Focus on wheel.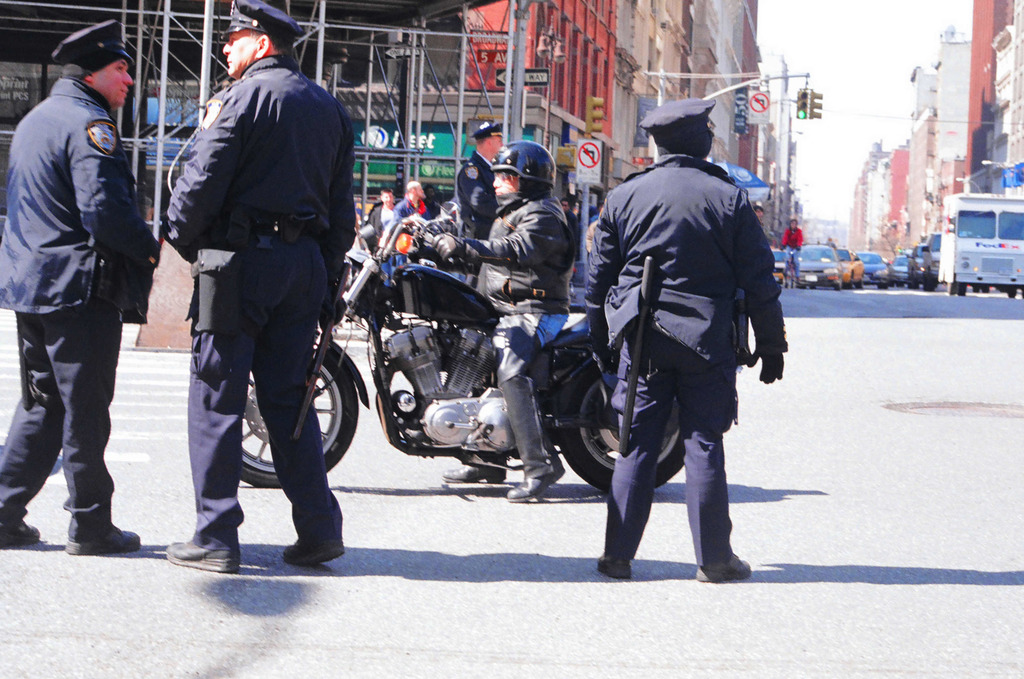
Focused at BBox(882, 282, 888, 292).
